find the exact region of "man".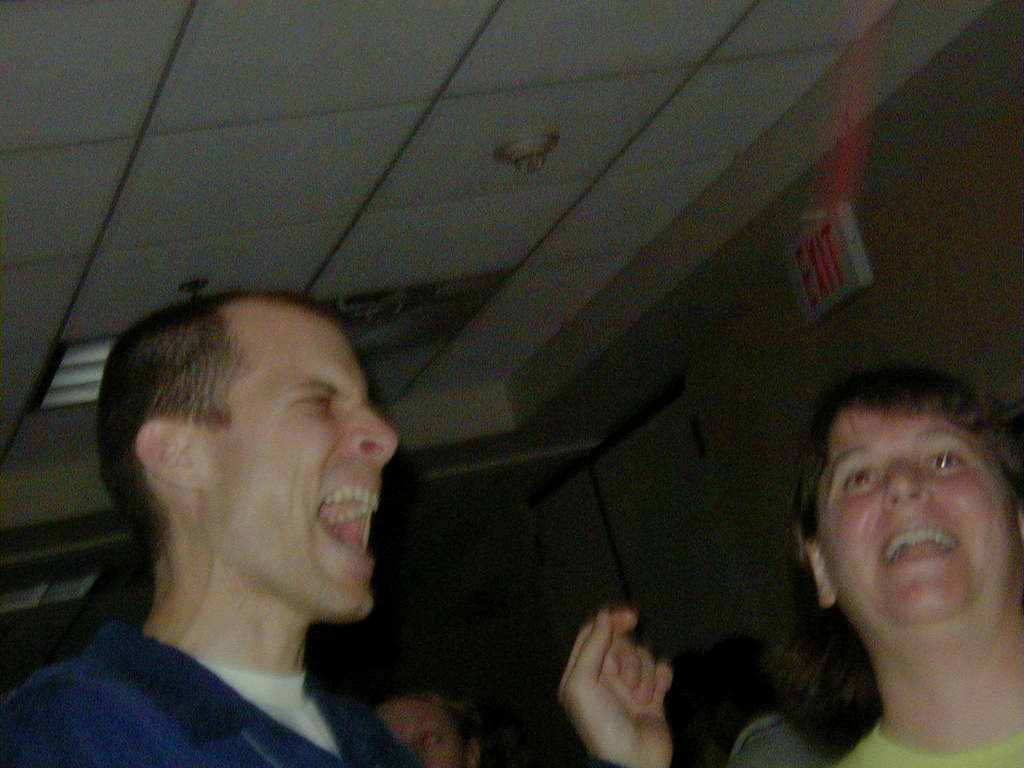
Exact region: {"x1": 27, "y1": 287, "x2": 455, "y2": 757}.
